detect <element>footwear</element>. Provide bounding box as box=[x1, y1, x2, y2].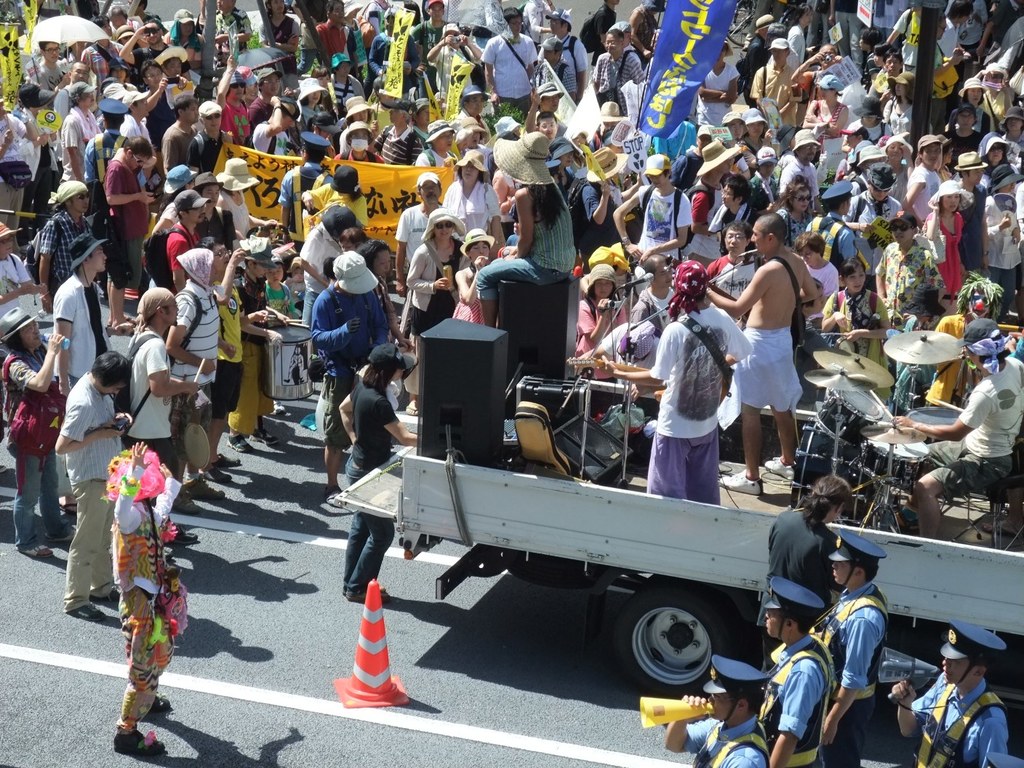
box=[349, 584, 391, 603].
